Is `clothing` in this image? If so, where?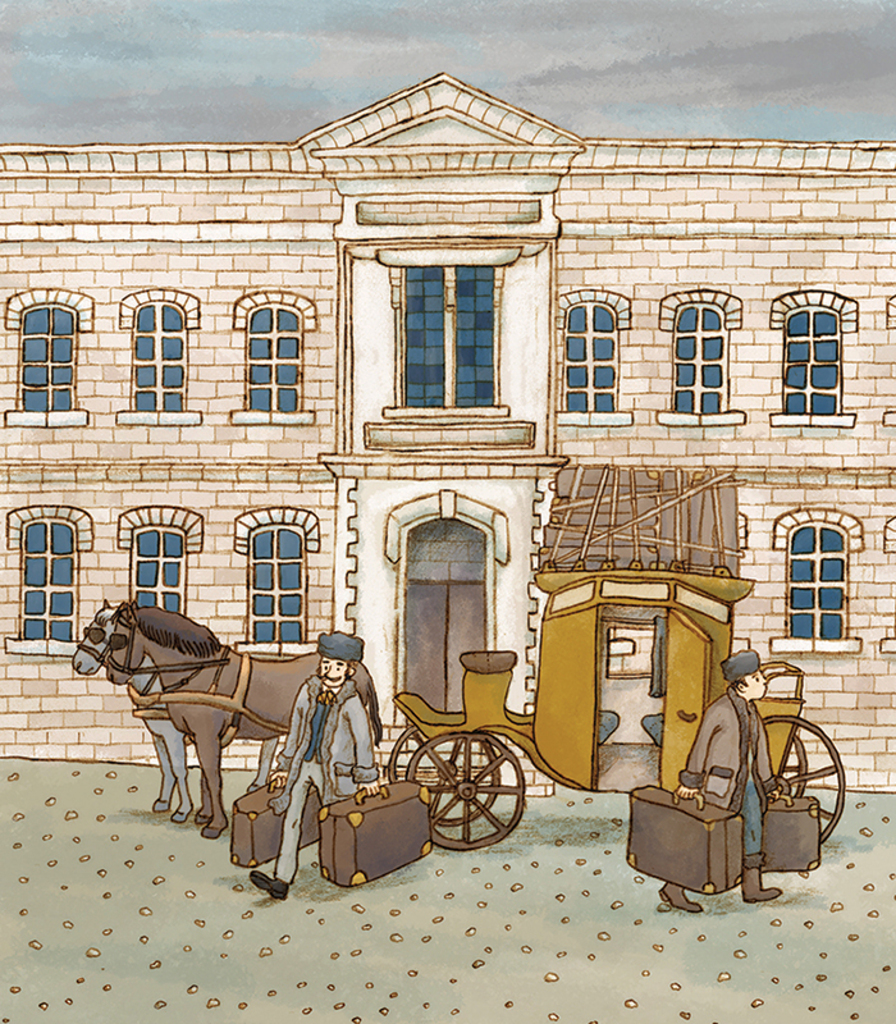
Yes, at [x1=682, y1=685, x2=781, y2=870].
